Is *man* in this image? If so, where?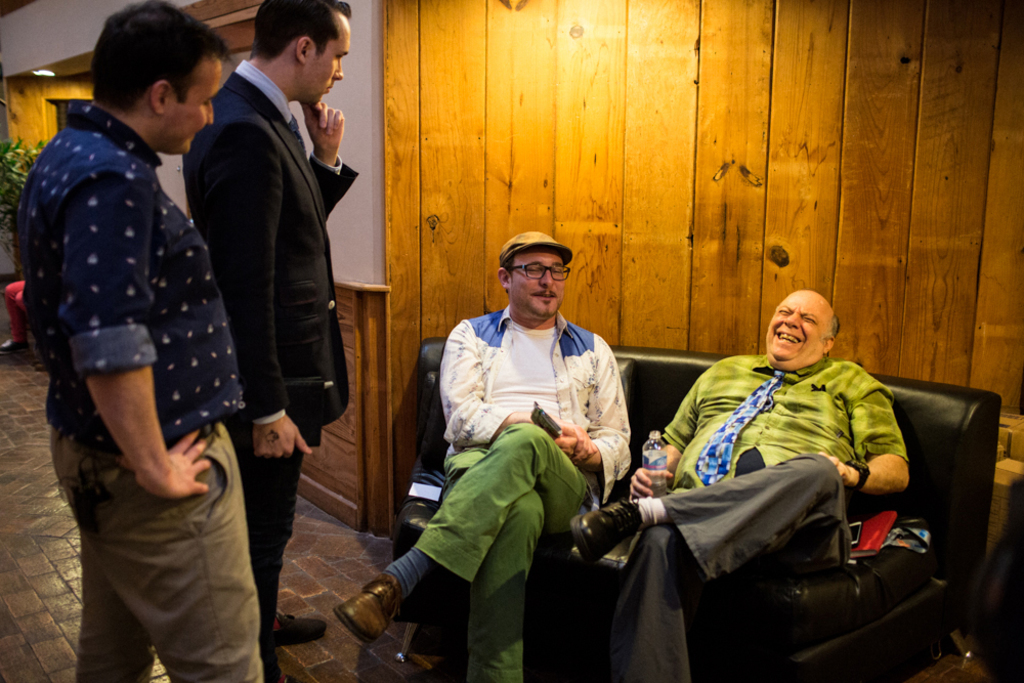
Yes, at region(328, 229, 633, 682).
